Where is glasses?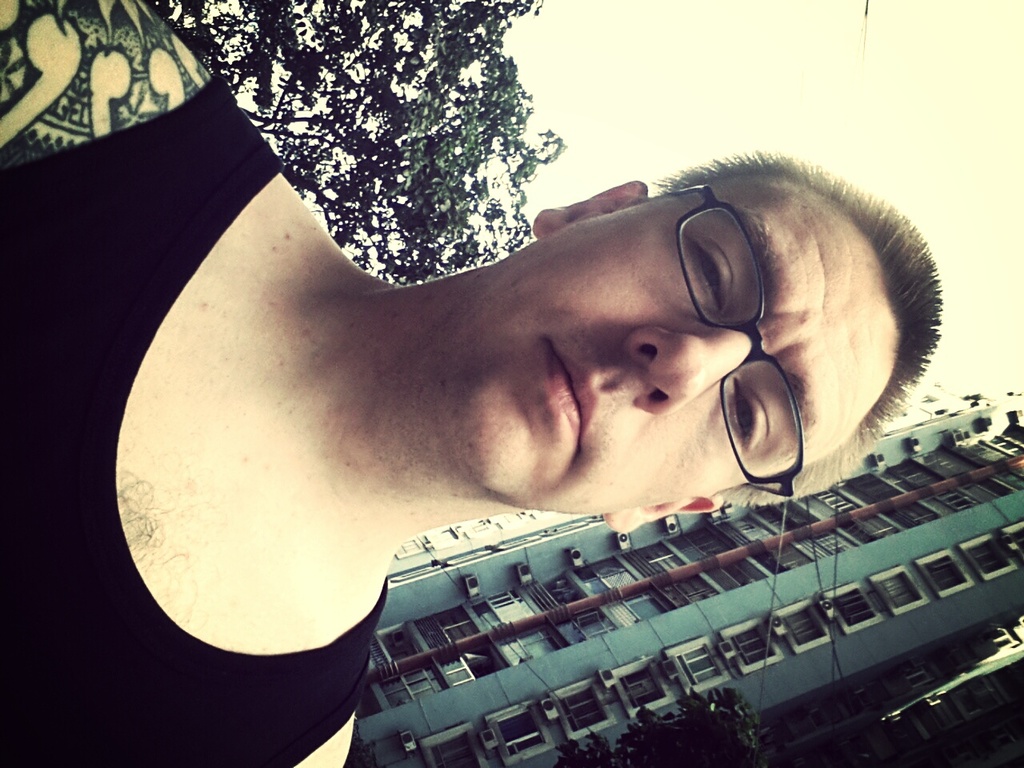
bbox(667, 182, 807, 494).
